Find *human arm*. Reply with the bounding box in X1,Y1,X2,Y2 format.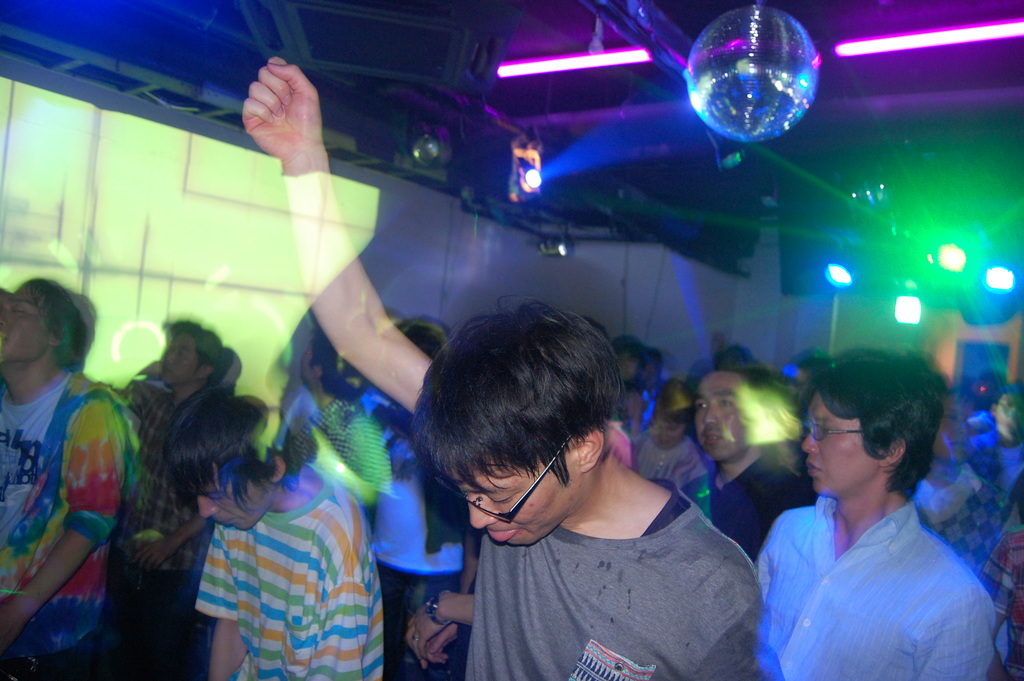
239,49,435,418.
